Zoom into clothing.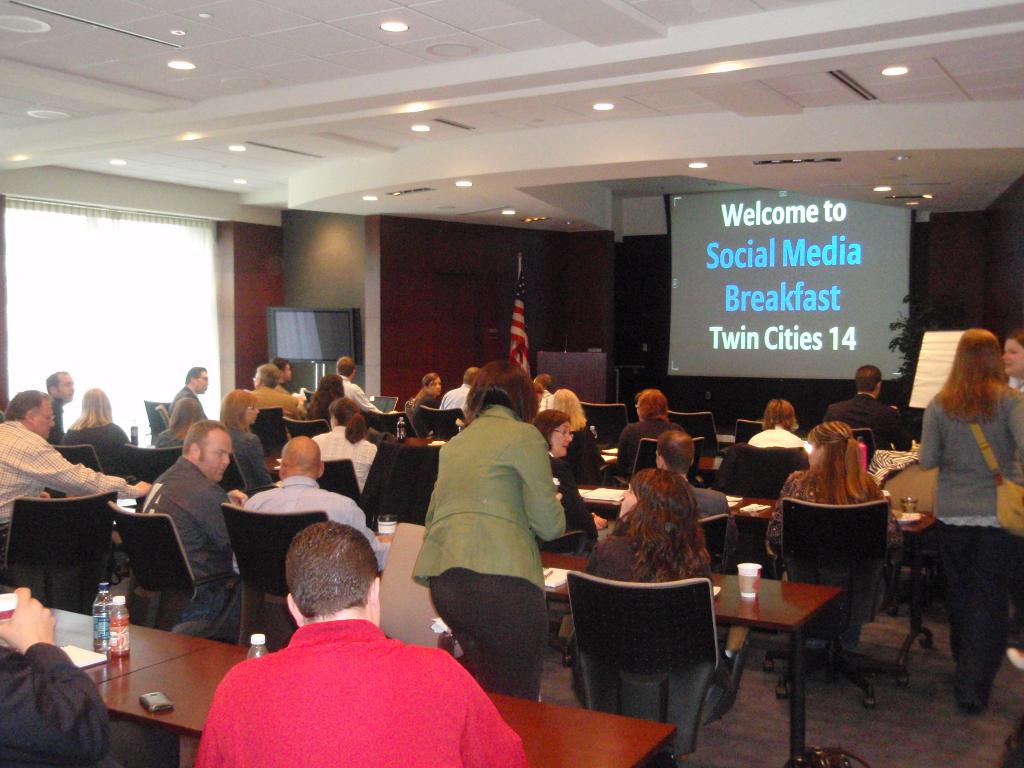
Zoom target: box(231, 415, 264, 487).
